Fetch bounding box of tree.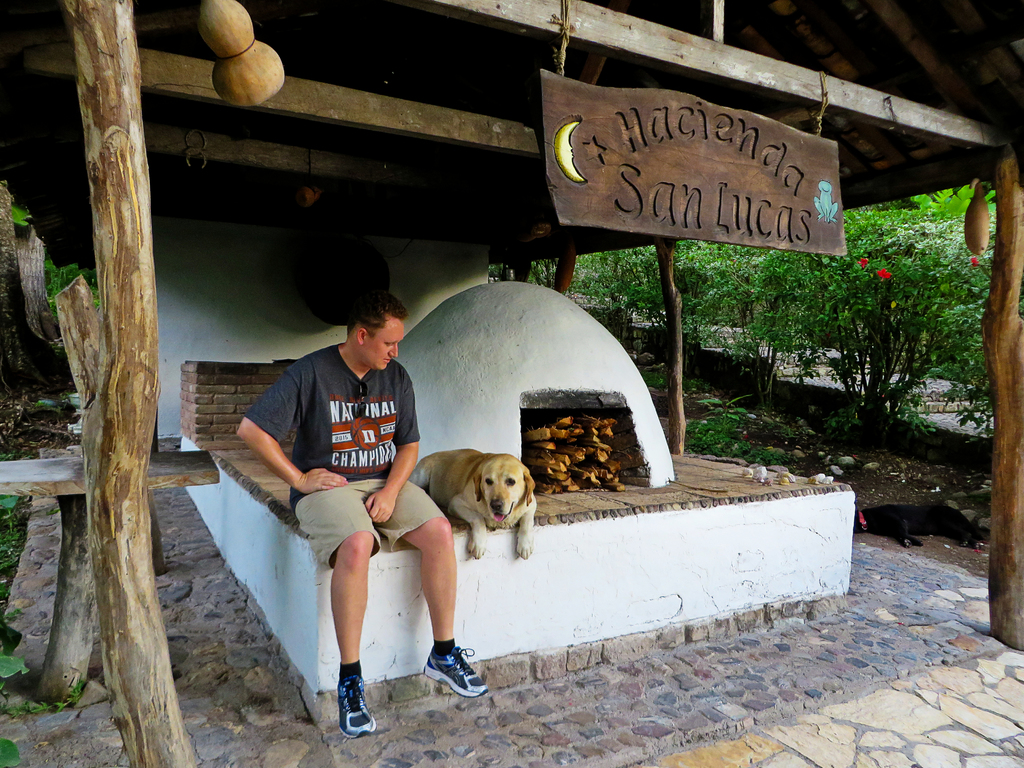
Bbox: l=572, t=232, r=761, b=338.
